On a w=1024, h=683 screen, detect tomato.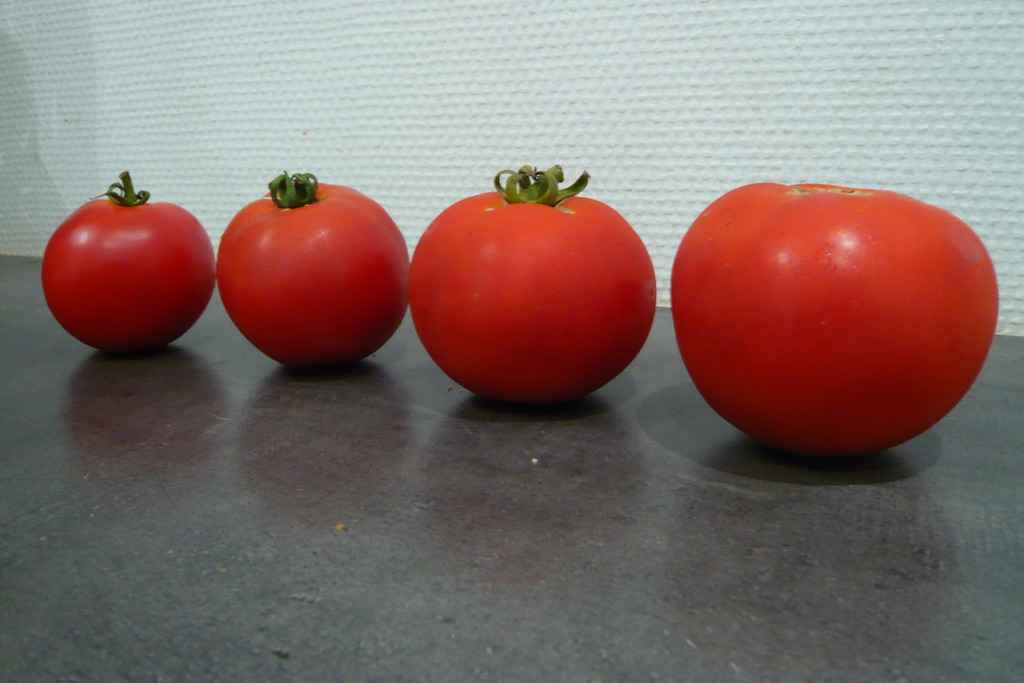
{"left": 42, "top": 173, "right": 211, "bottom": 354}.
